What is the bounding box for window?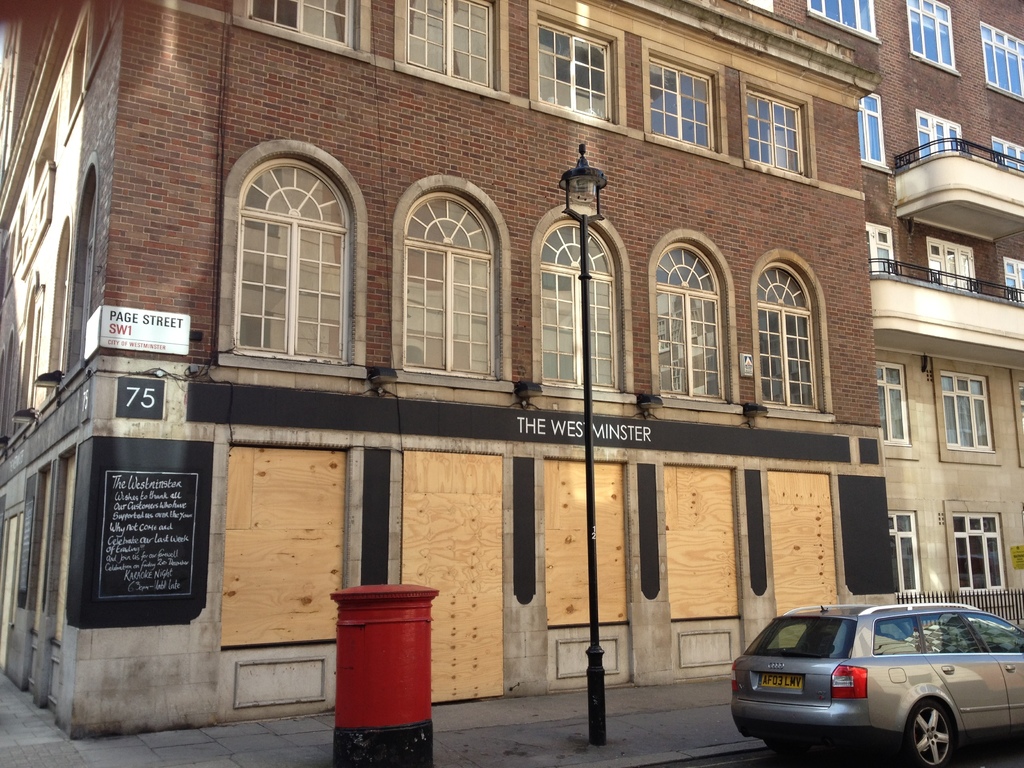
(648, 54, 716, 154).
